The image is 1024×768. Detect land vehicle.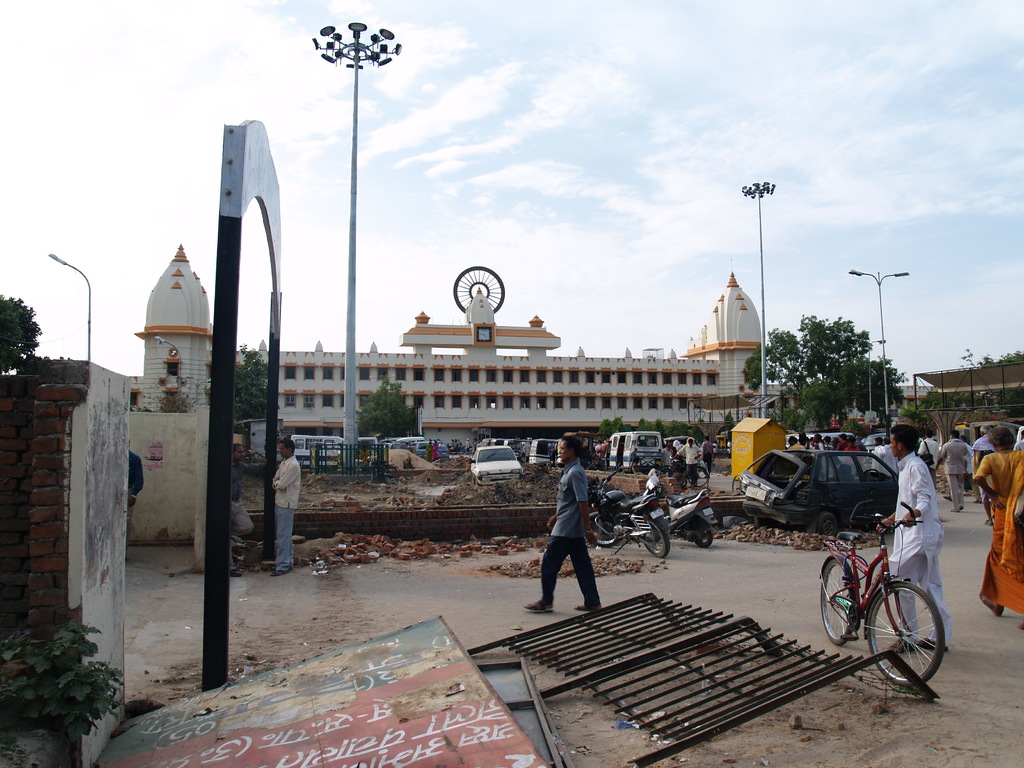
Detection: <box>525,437,560,464</box>.
